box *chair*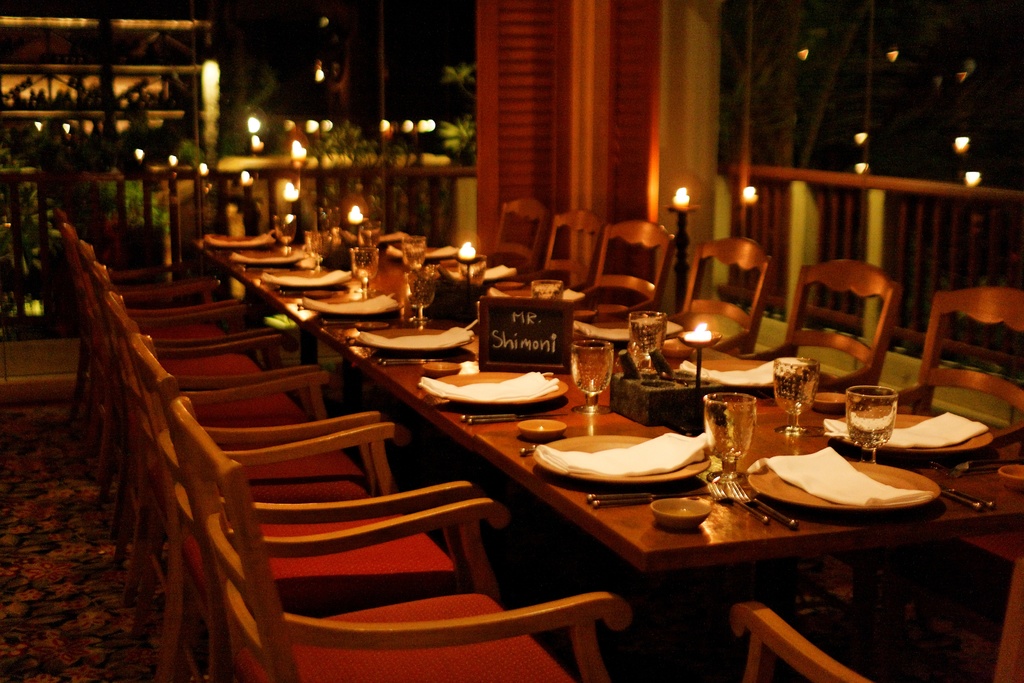
BBox(55, 204, 221, 397)
